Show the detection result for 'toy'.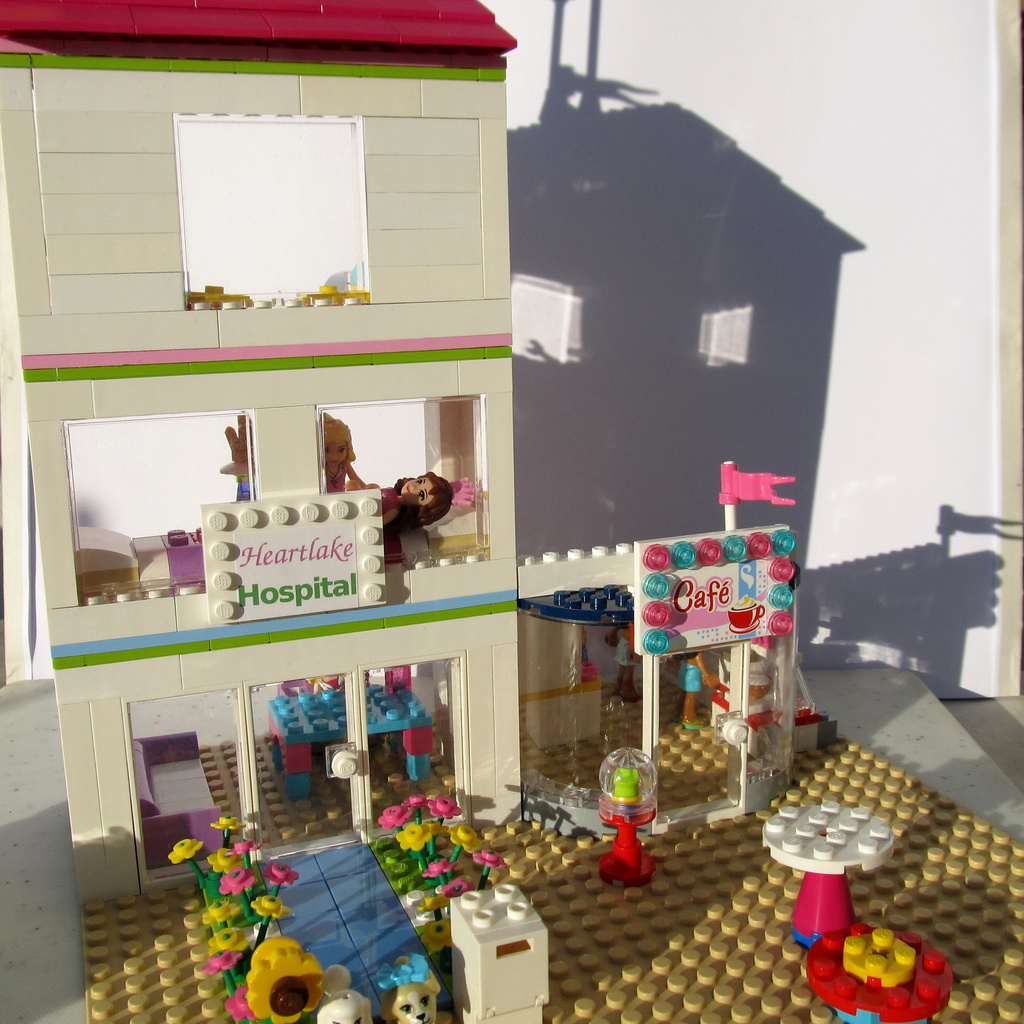
bbox=[163, 806, 305, 979].
